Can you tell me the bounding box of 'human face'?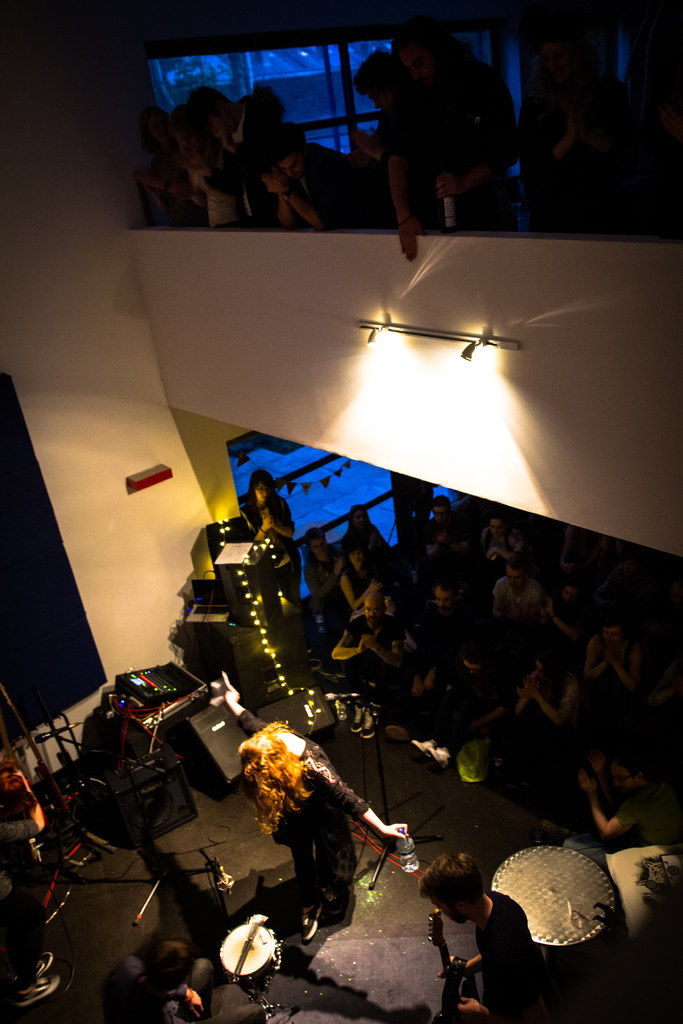
pyautogui.locateOnScreen(312, 539, 327, 560).
